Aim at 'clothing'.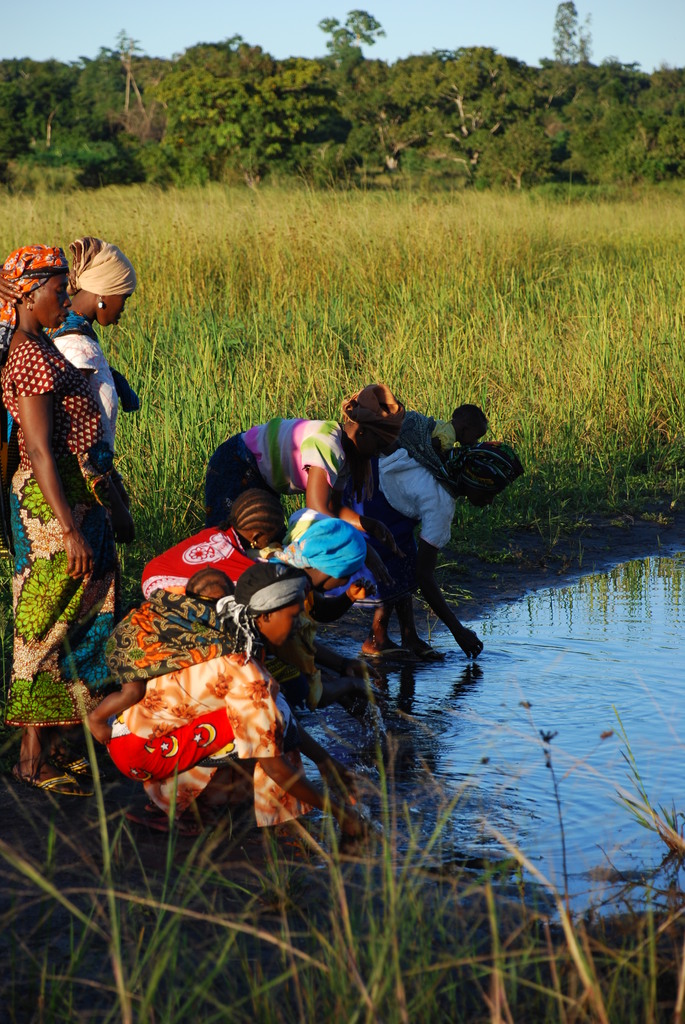
Aimed at x1=4 y1=333 x2=122 y2=733.
